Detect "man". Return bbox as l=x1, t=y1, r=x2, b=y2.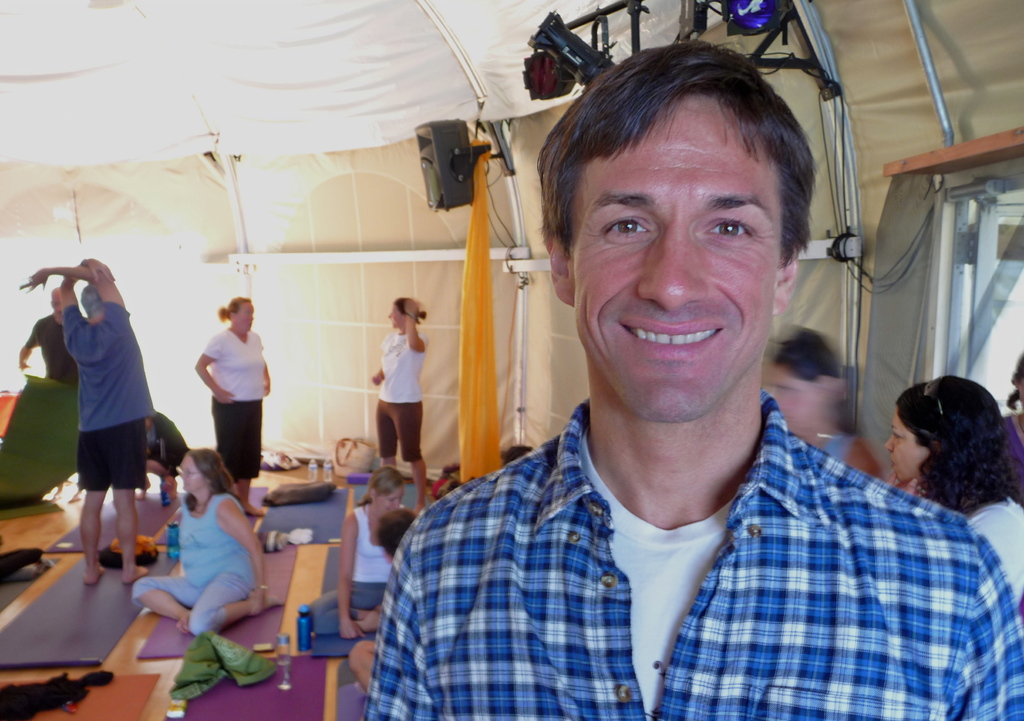
l=360, t=75, r=980, b=701.
